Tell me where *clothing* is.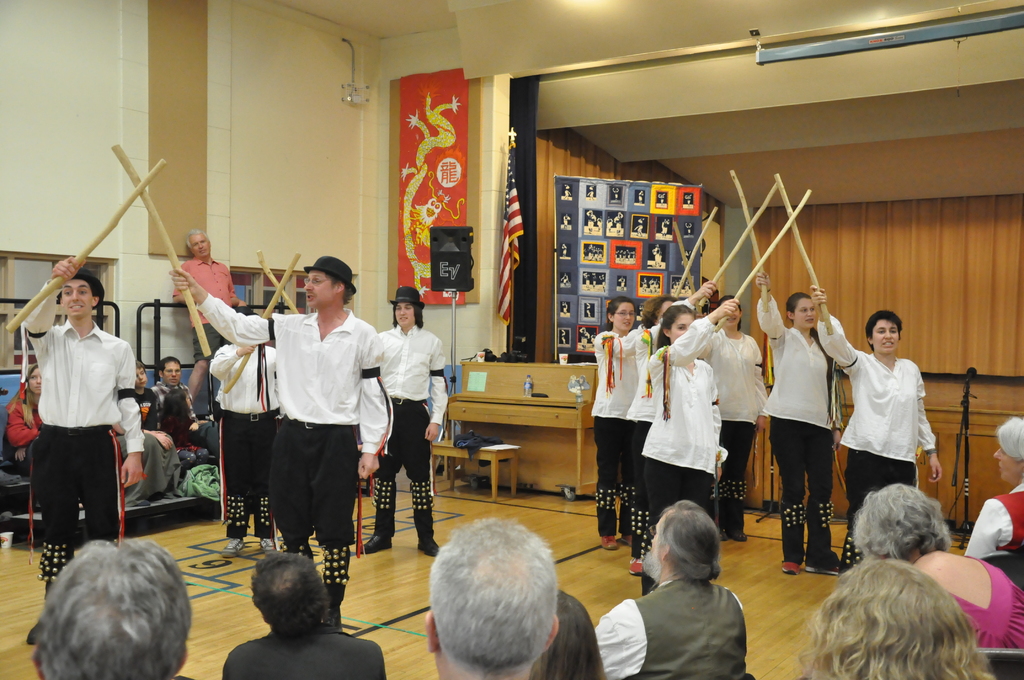
*clothing* is at 120,384,183,494.
